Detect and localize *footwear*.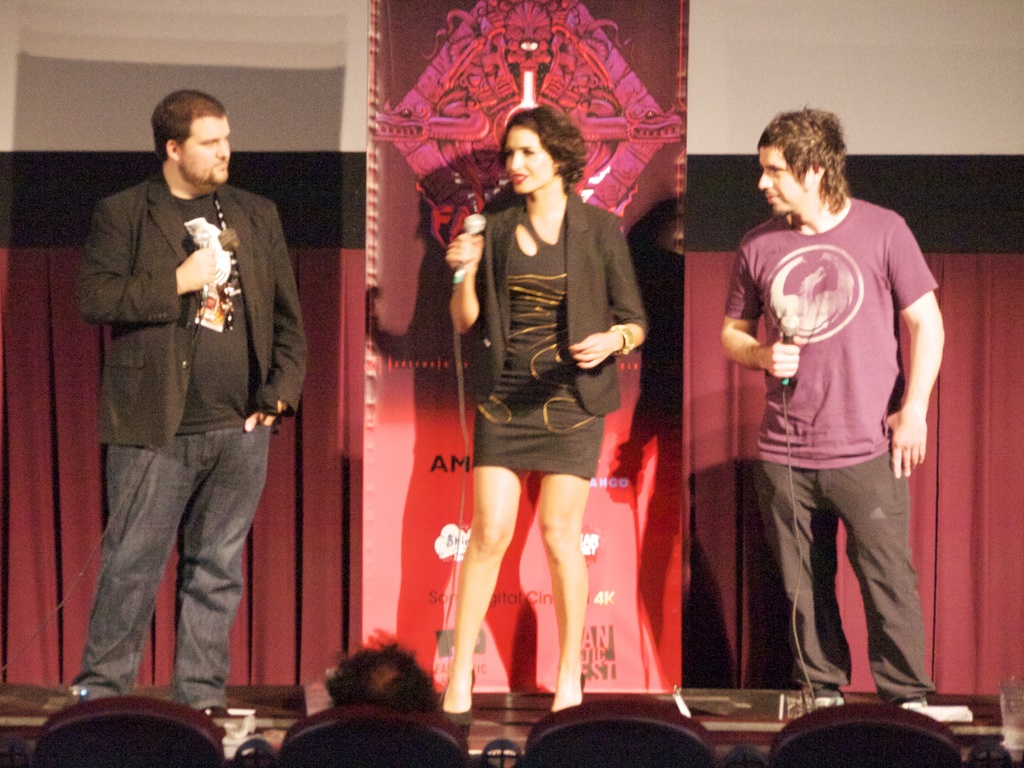
Localized at x1=433 y1=666 x2=476 y2=741.
